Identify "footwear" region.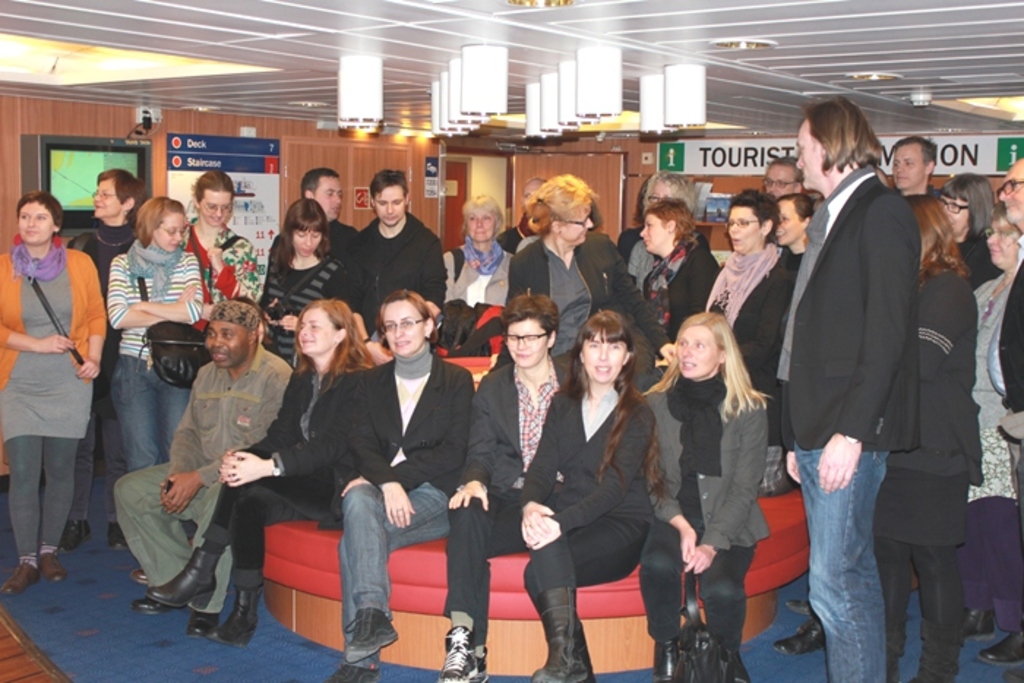
Region: bbox=(965, 605, 992, 635).
